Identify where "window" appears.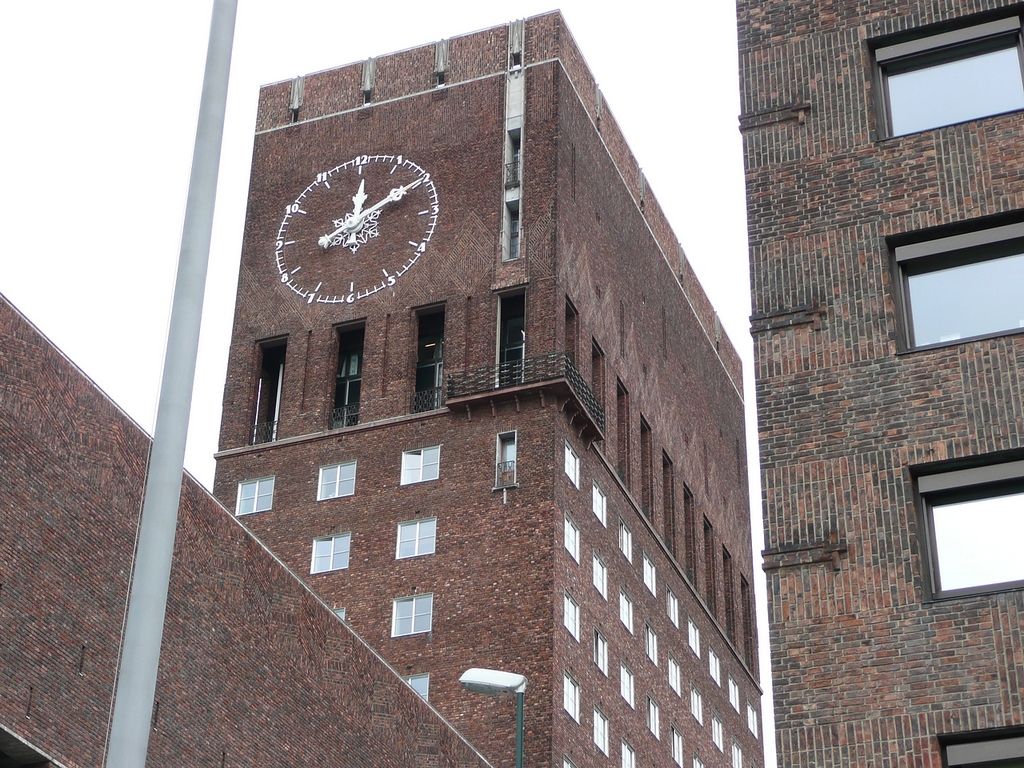
Appears at rect(396, 440, 442, 484).
